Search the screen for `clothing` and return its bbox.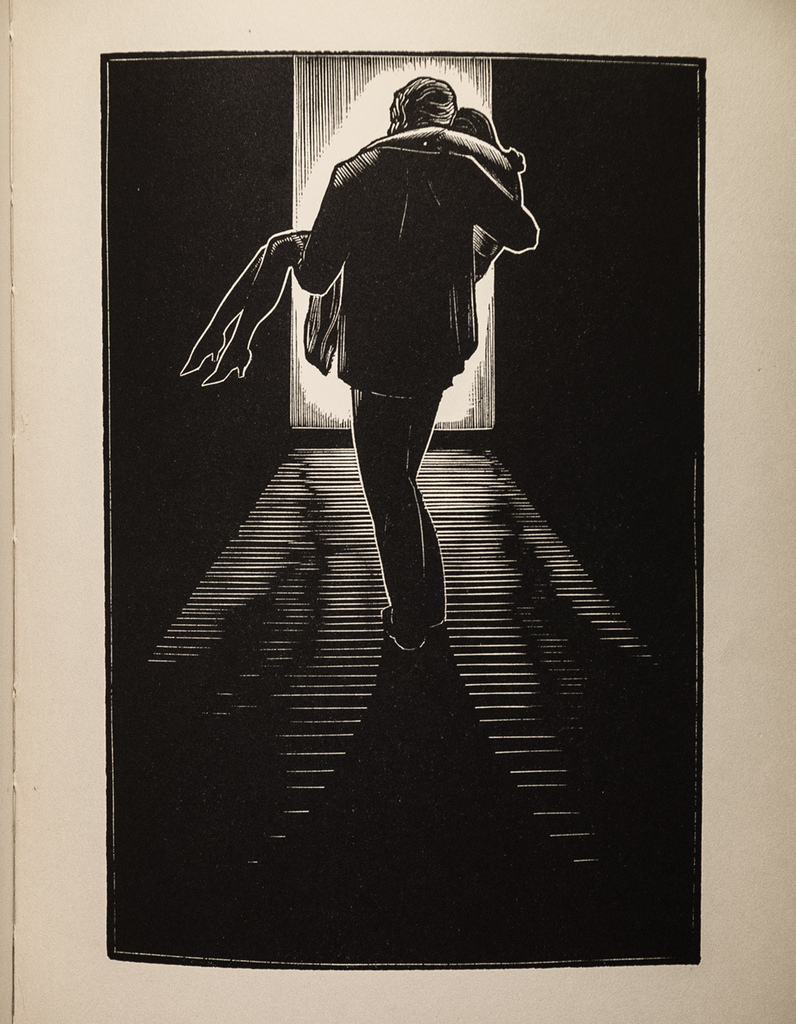
Found: left=303, top=150, right=526, bottom=375.
